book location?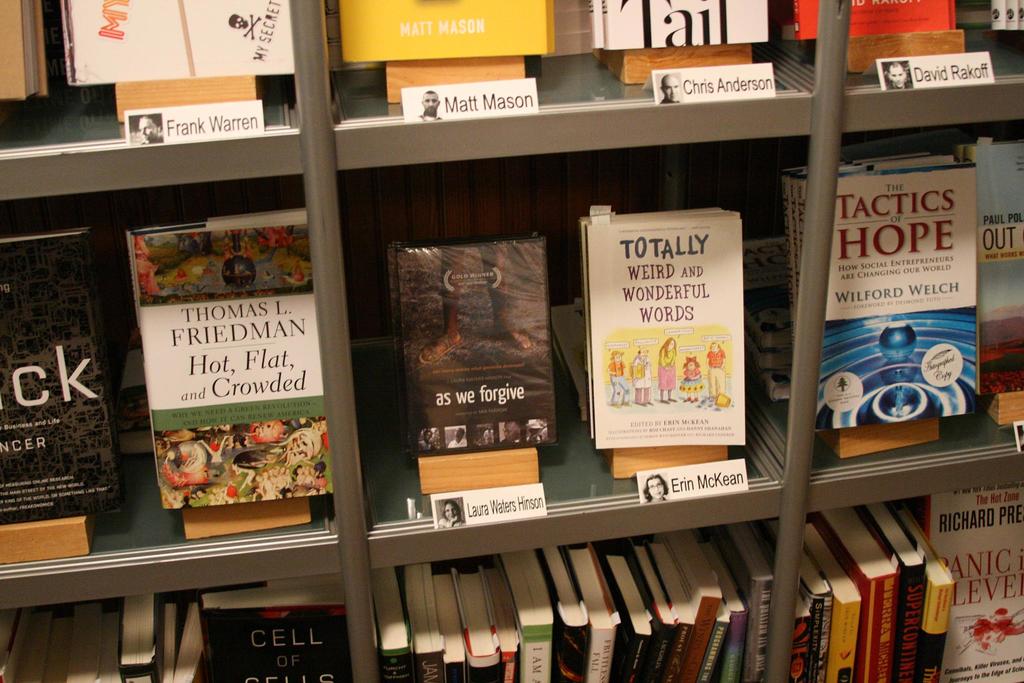
1/573/355/682
